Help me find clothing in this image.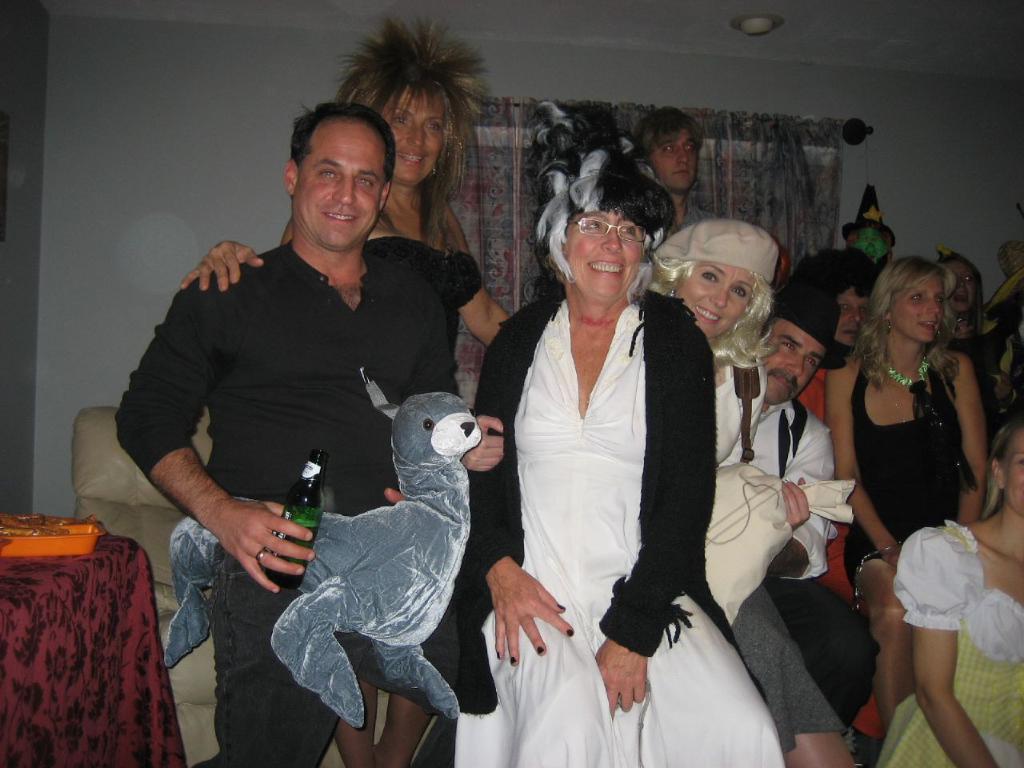
Found it: <region>107, 167, 472, 625</region>.
